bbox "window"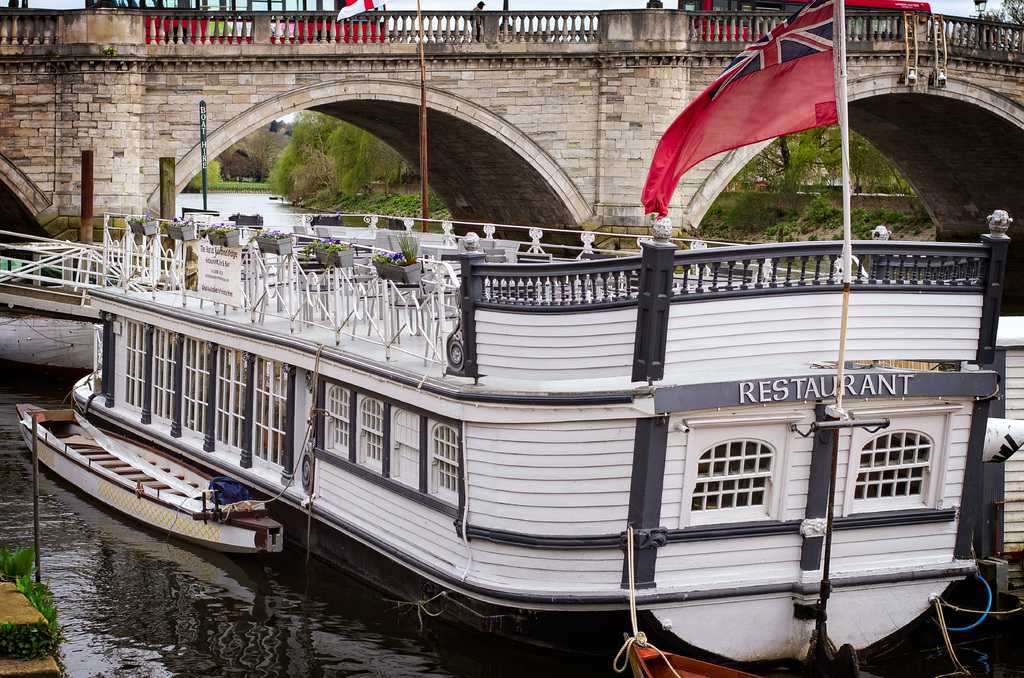
x1=433 y1=421 x2=463 y2=510
